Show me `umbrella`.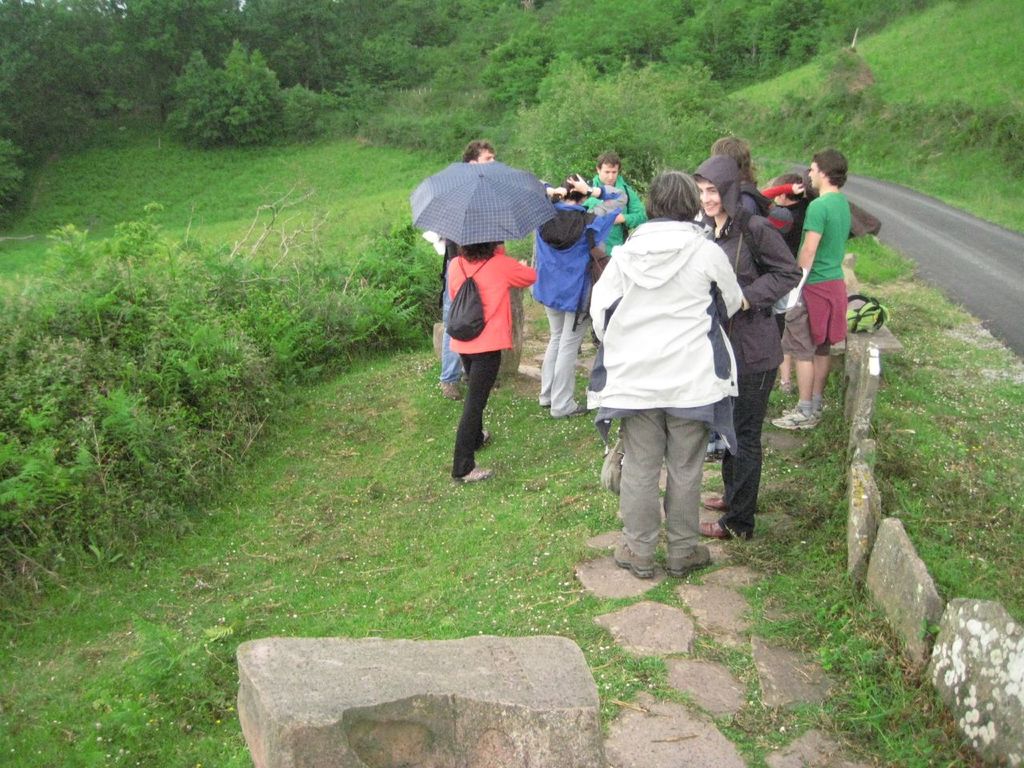
`umbrella` is here: (408, 160, 560, 245).
